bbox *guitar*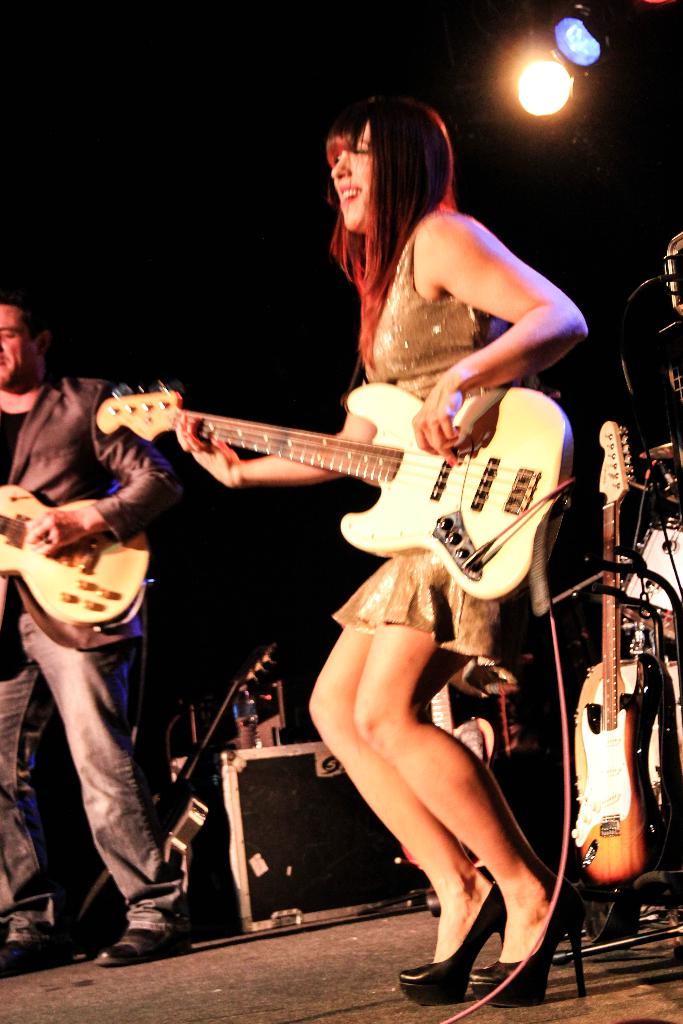
region(68, 356, 607, 611)
